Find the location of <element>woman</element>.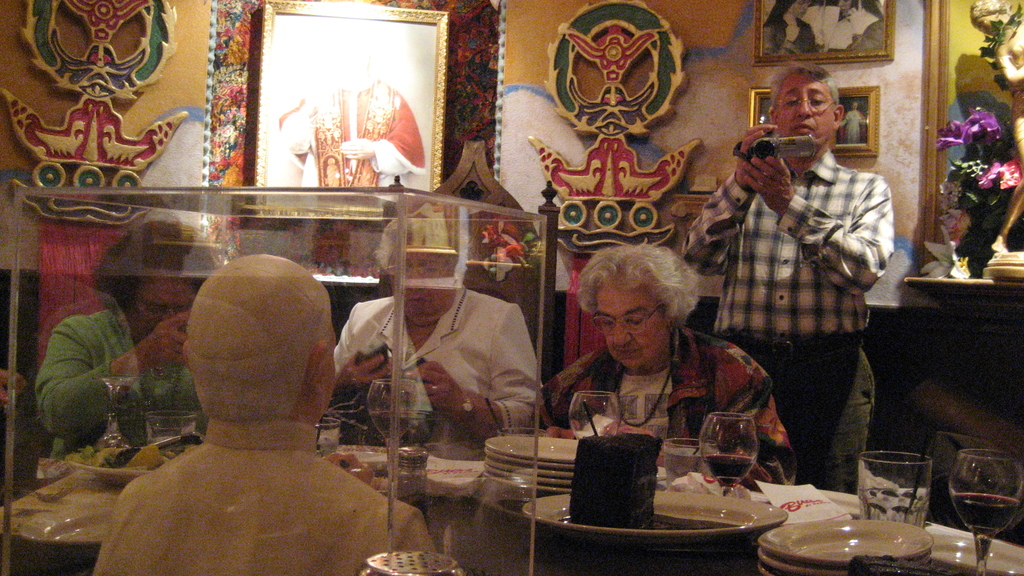
Location: [761,0,817,55].
